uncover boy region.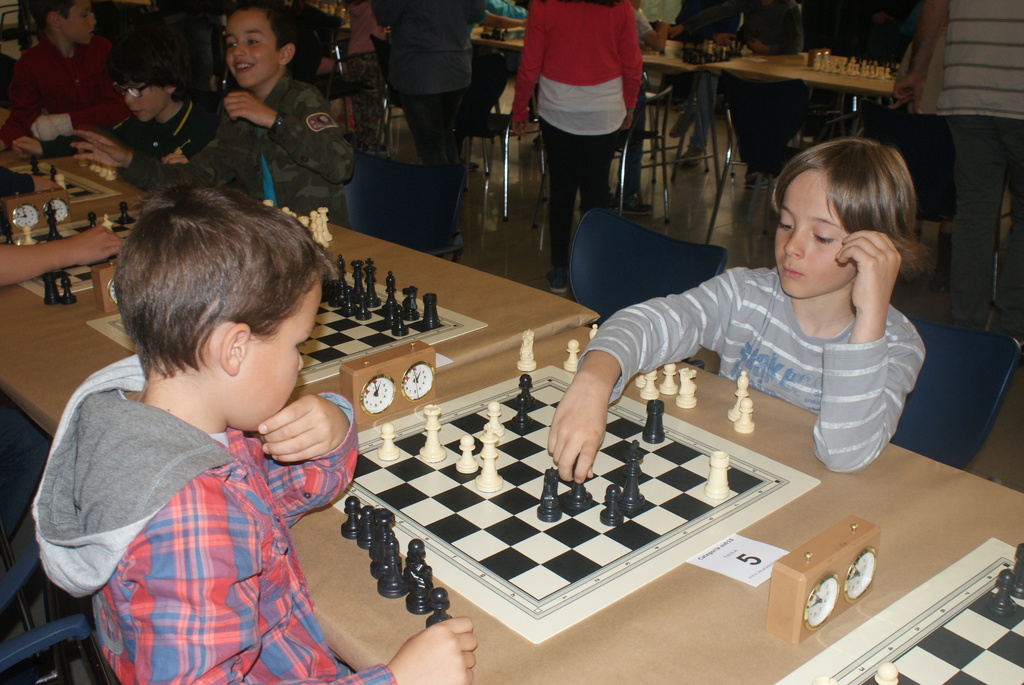
Uncovered: pyautogui.locateOnScreen(10, 28, 225, 162).
